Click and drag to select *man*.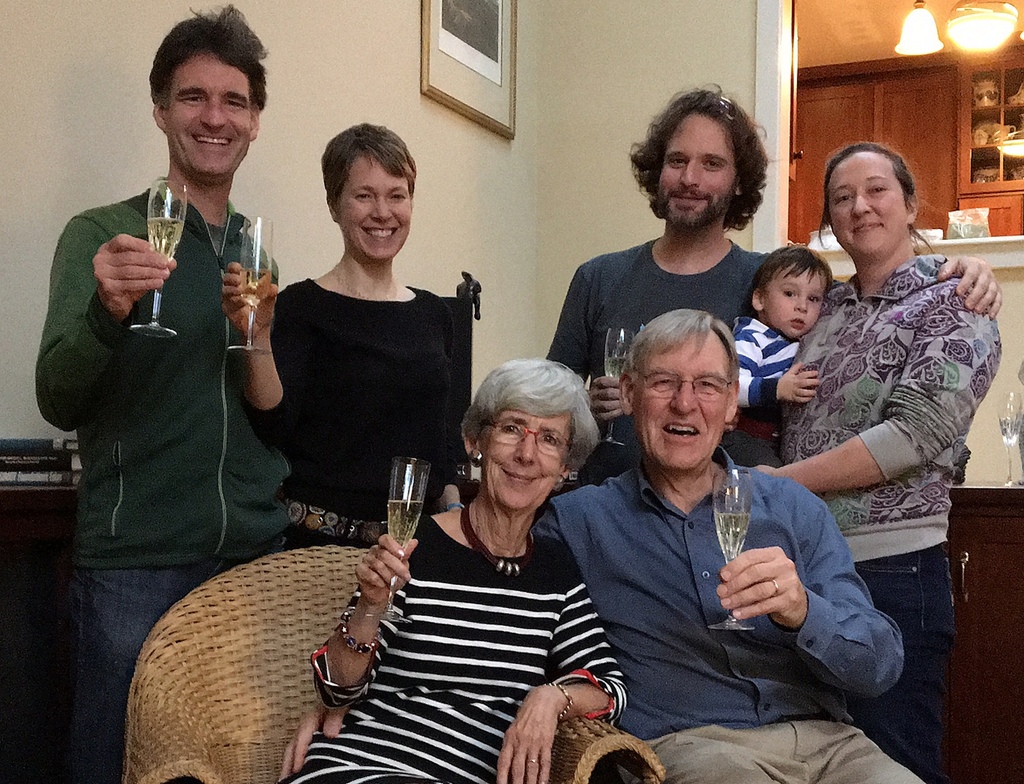
Selection: bbox(536, 305, 935, 783).
